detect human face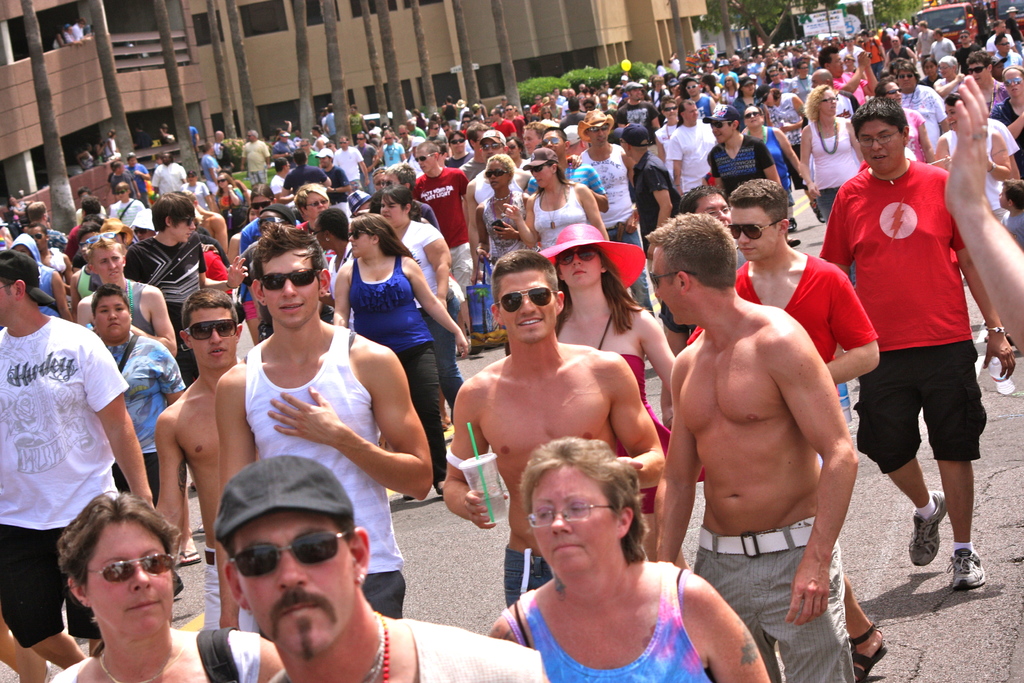
0, 278, 19, 327
